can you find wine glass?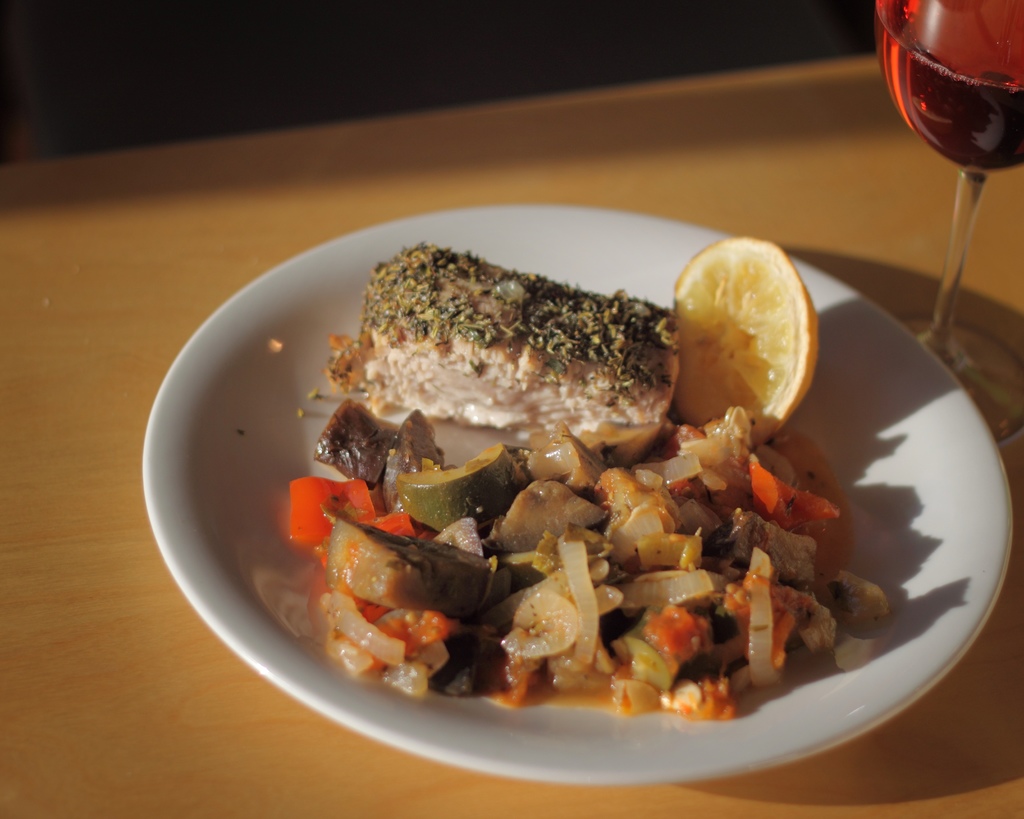
Yes, bounding box: bbox(874, 0, 1023, 449).
